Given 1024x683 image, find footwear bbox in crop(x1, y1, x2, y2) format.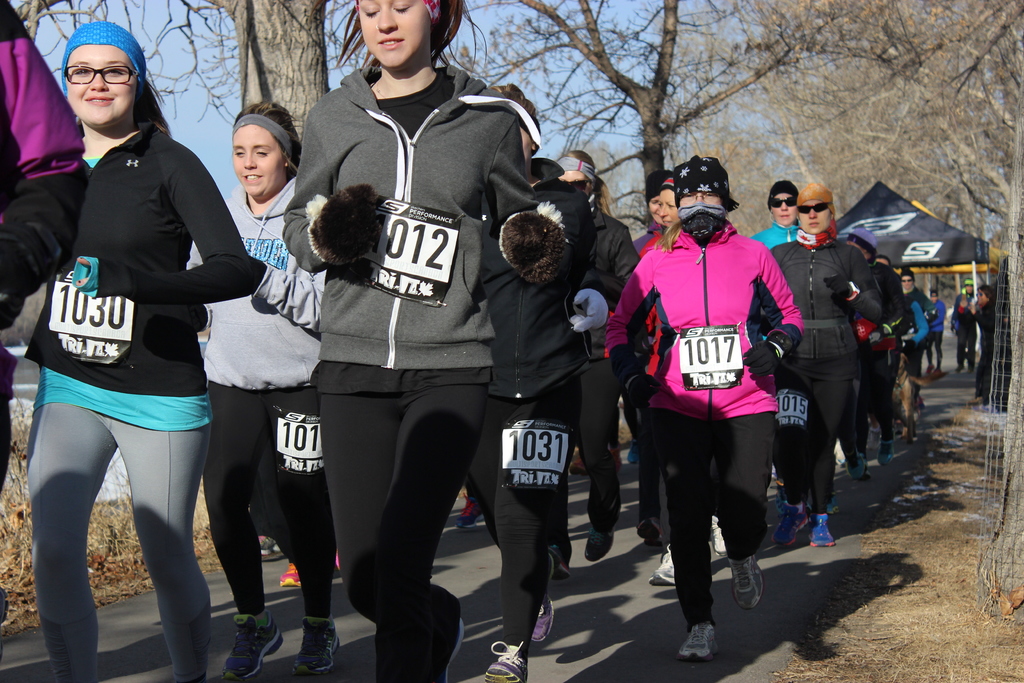
crop(276, 561, 298, 588).
